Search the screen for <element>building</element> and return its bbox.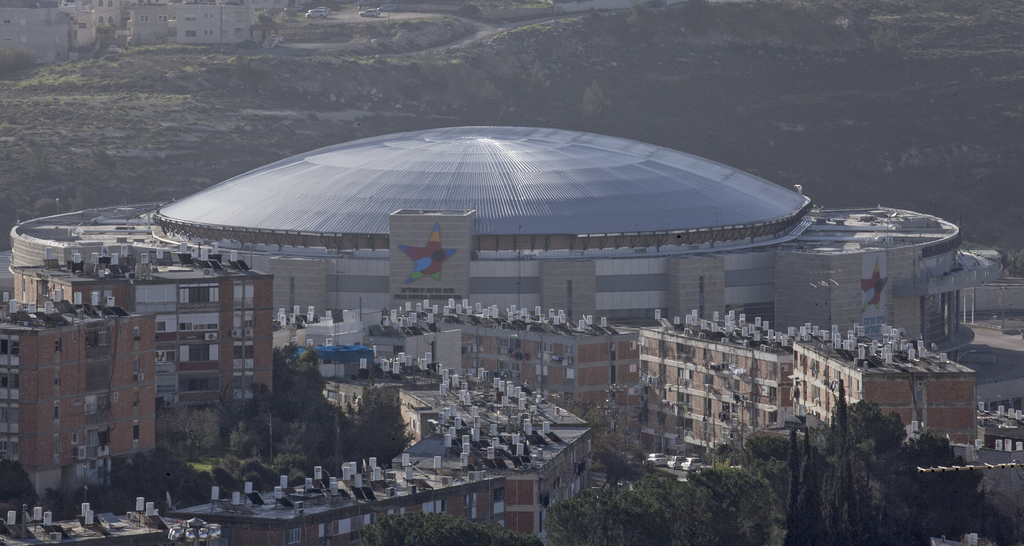
Found: (13,120,989,346).
